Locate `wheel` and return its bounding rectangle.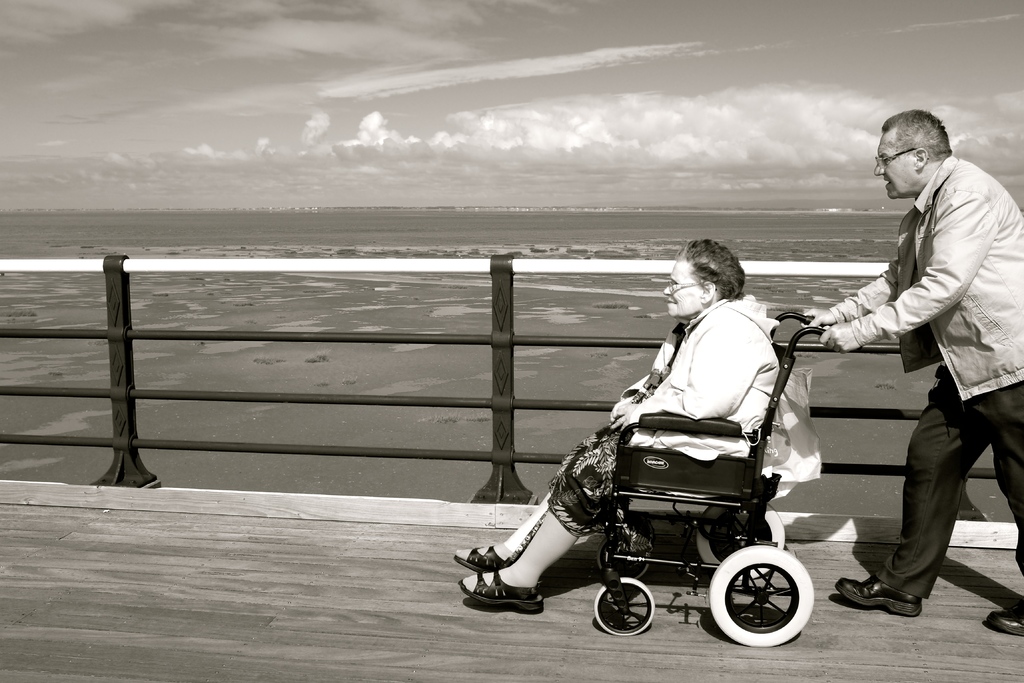
bbox=[695, 493, 792, 573].
